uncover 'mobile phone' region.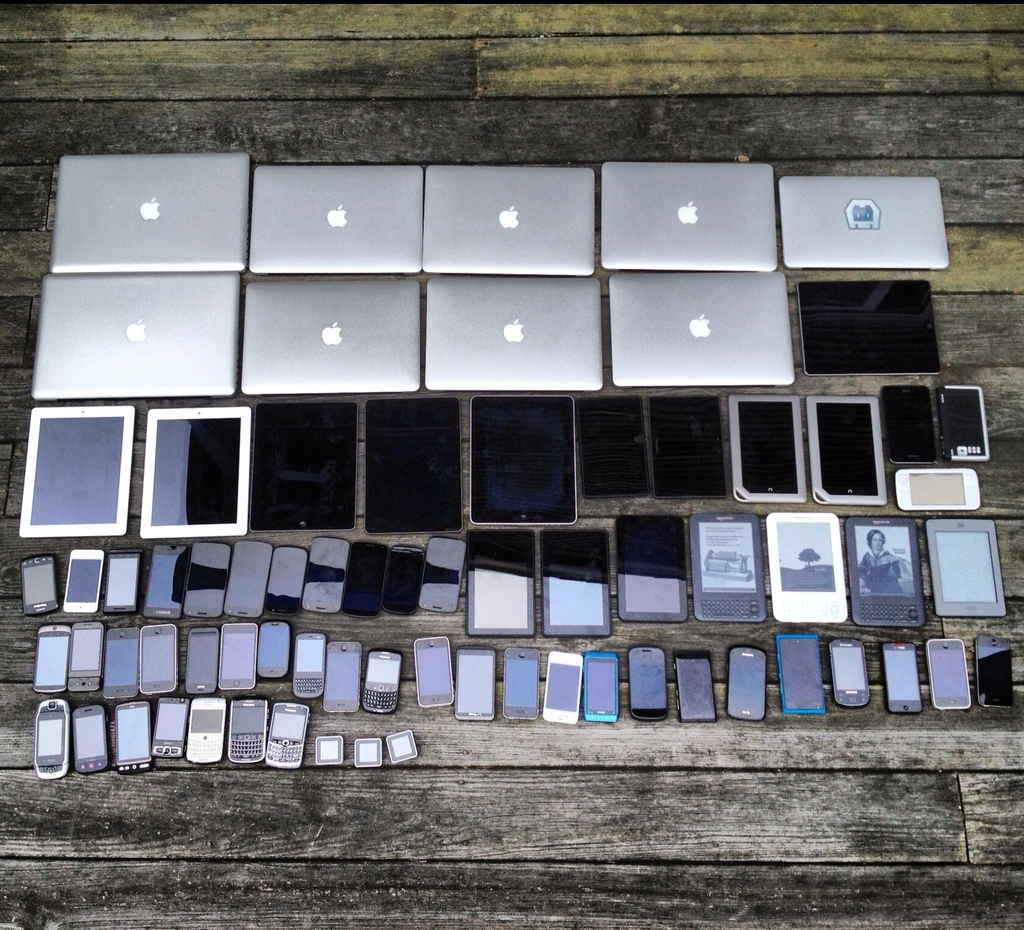
Uncovered: region(185, 693, 224, 764).
